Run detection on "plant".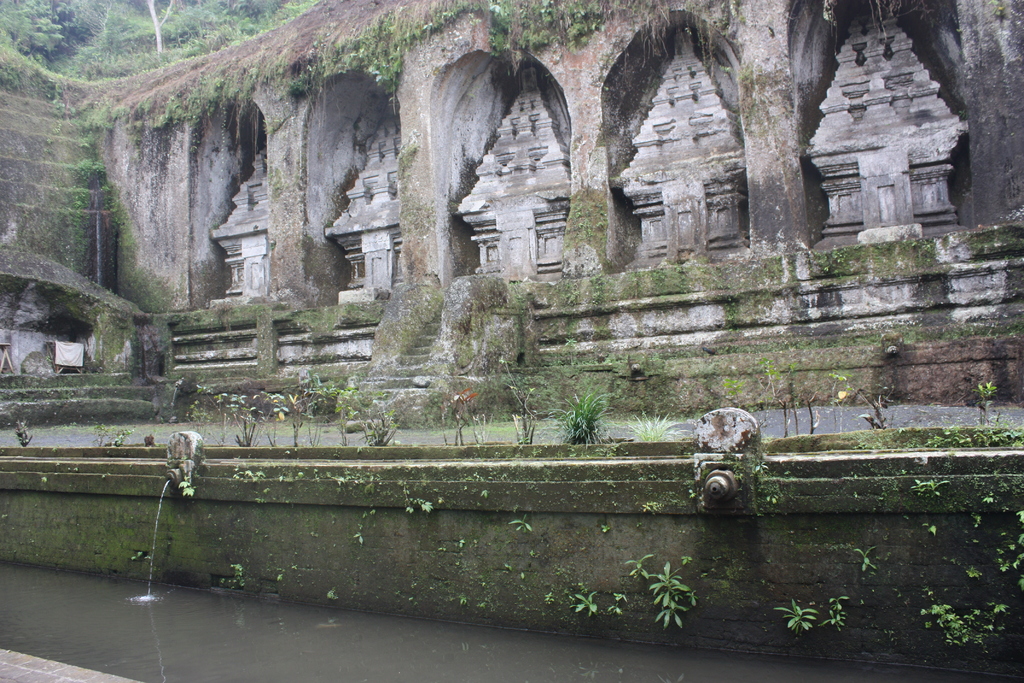
Result: crop(624, 408, 669, 441).
